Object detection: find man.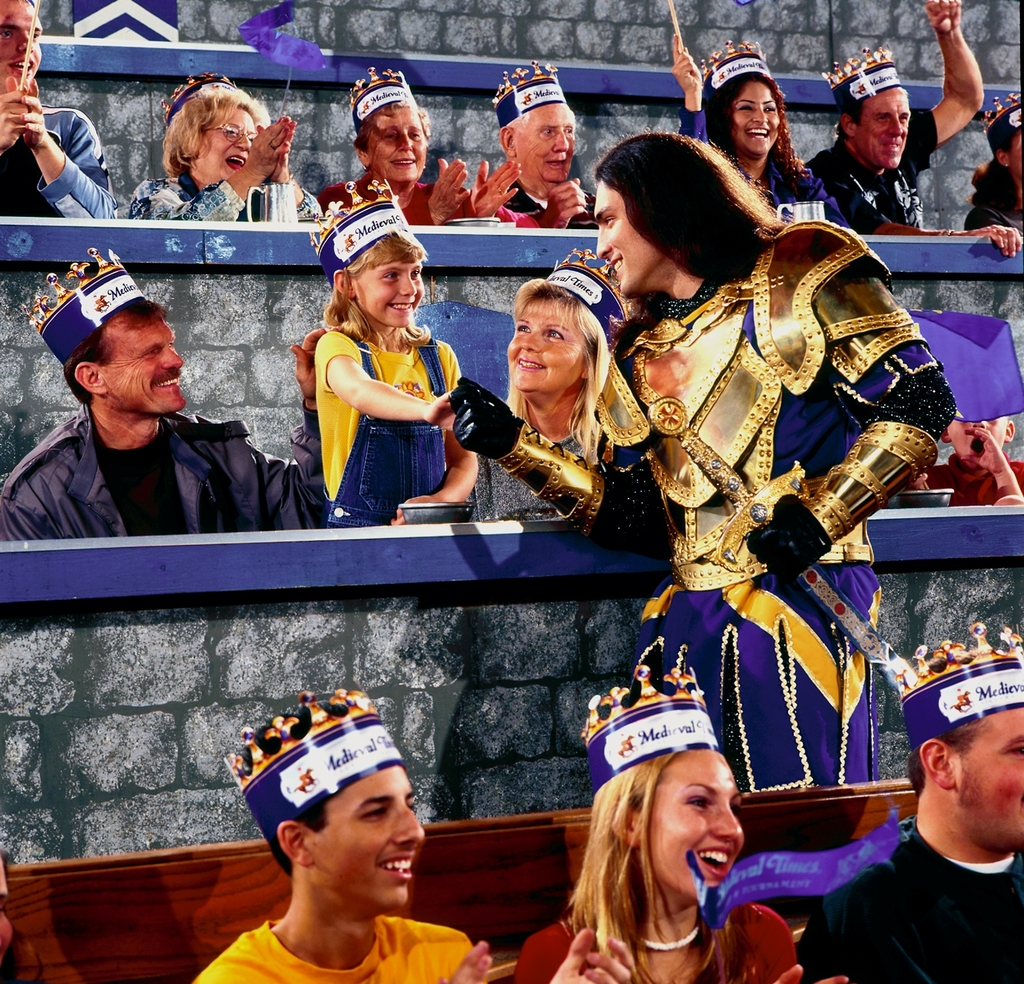
box(494, 68, 605, 231).
